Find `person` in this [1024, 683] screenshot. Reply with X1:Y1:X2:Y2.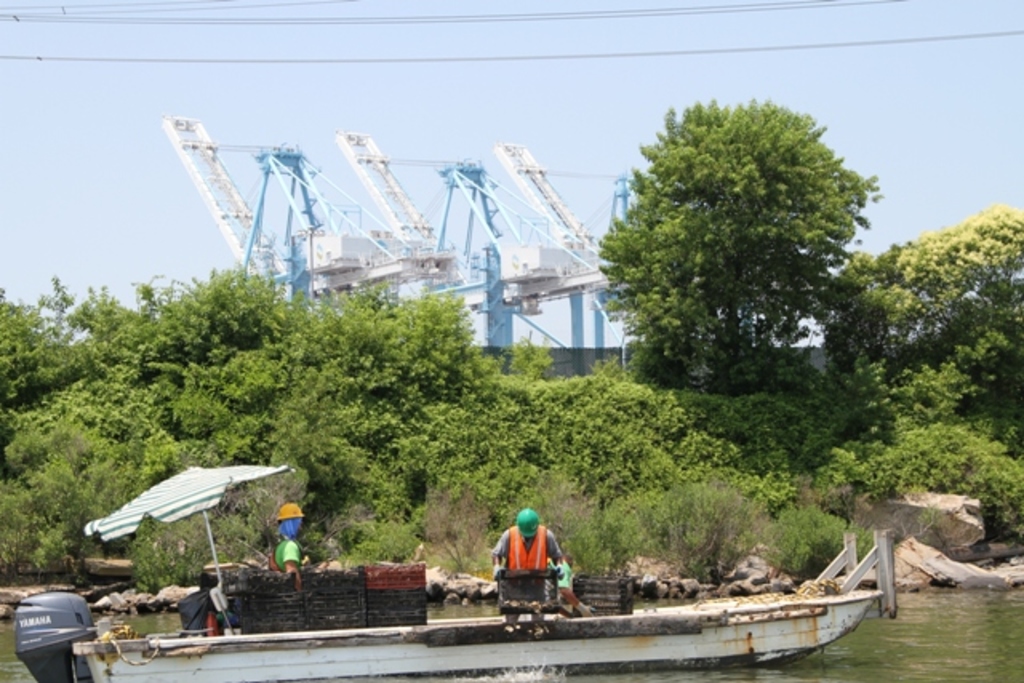
507:509:576:609.
